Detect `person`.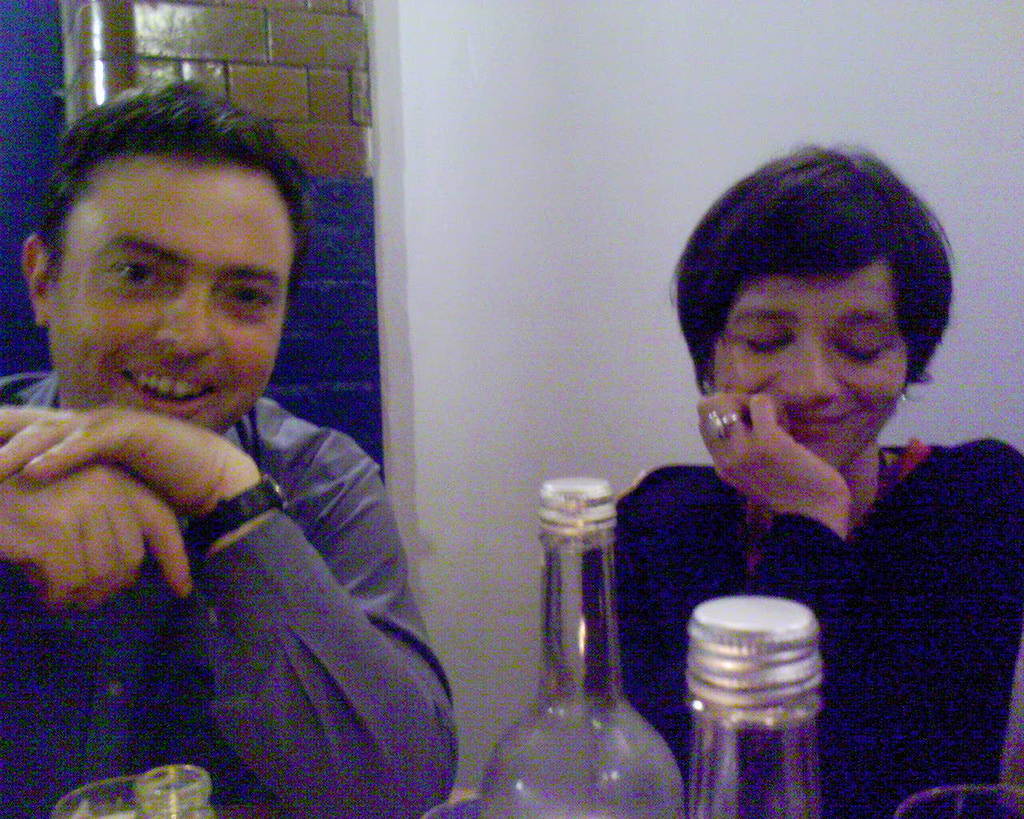
Detected at locate(0, 81, 458, 818).
